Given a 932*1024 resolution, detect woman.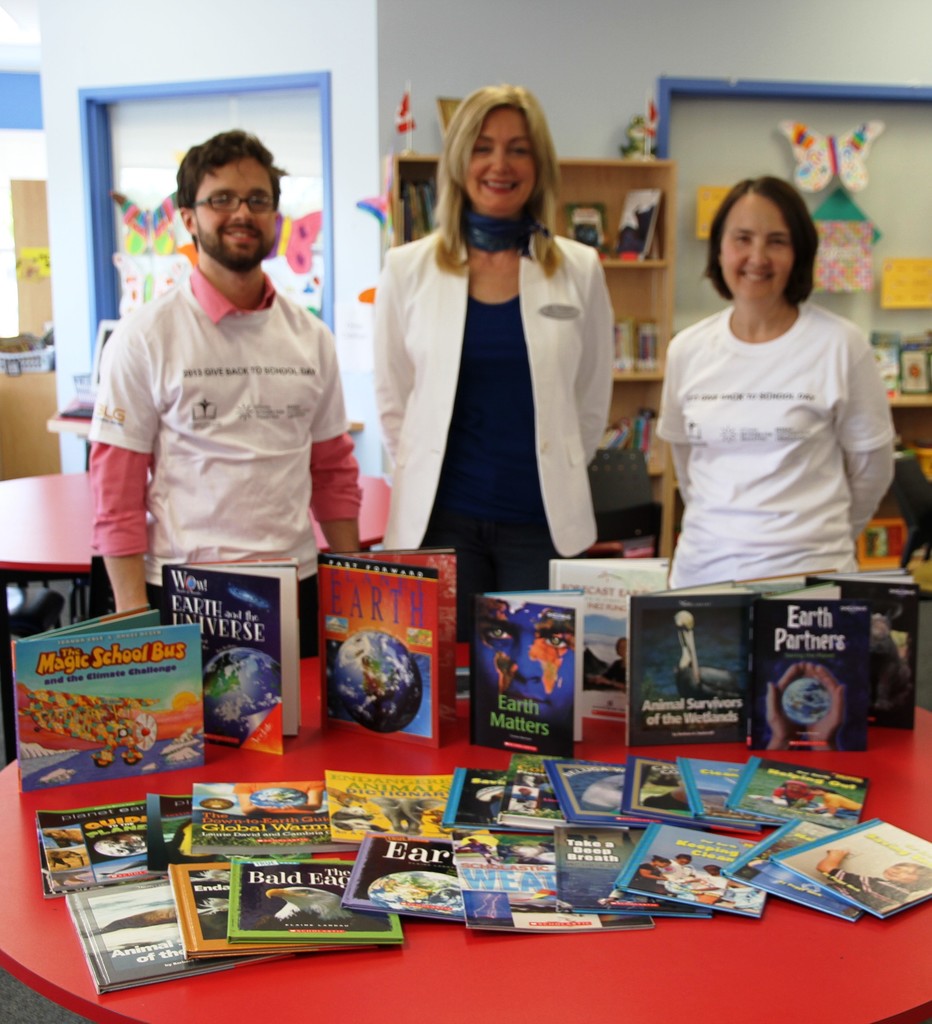
{"x1": 652, "y1": 175, "x2": 895, "y2": 606}.
